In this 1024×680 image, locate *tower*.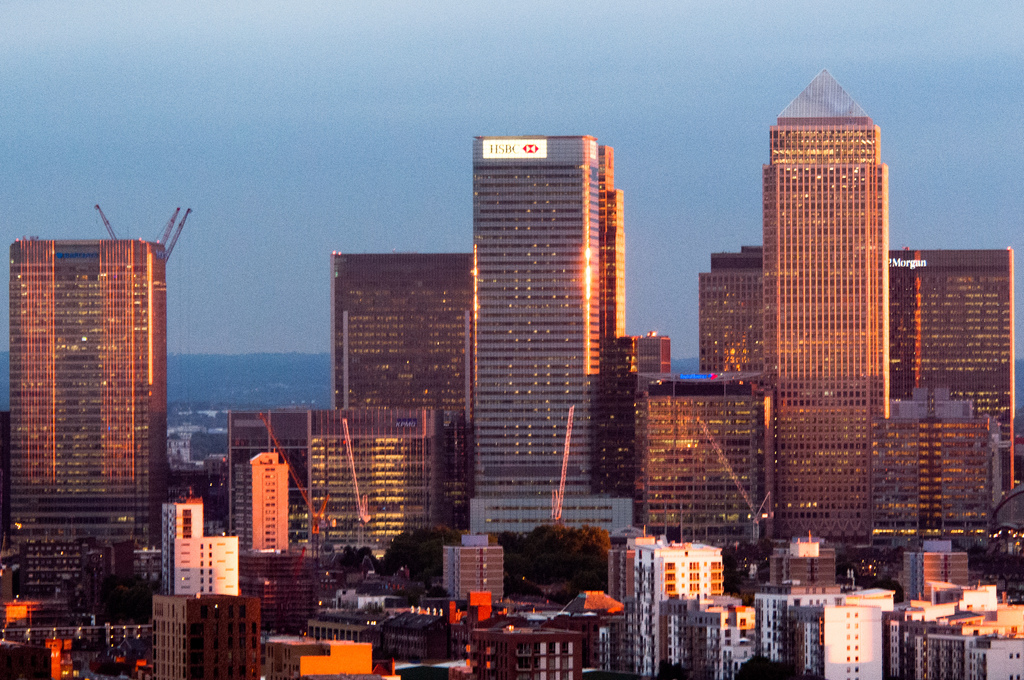
Bounding box: left=440, top=531, right=509, bottom=611.
